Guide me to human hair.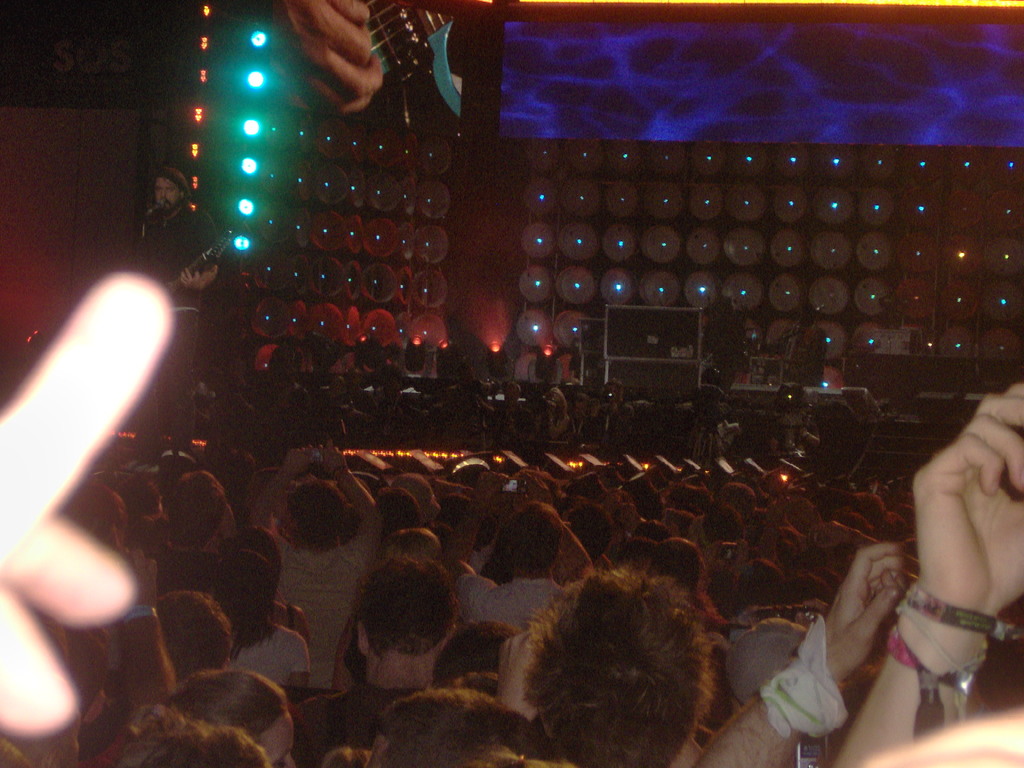
Guidance: left=110, top=704, right=263, bottom=767.
